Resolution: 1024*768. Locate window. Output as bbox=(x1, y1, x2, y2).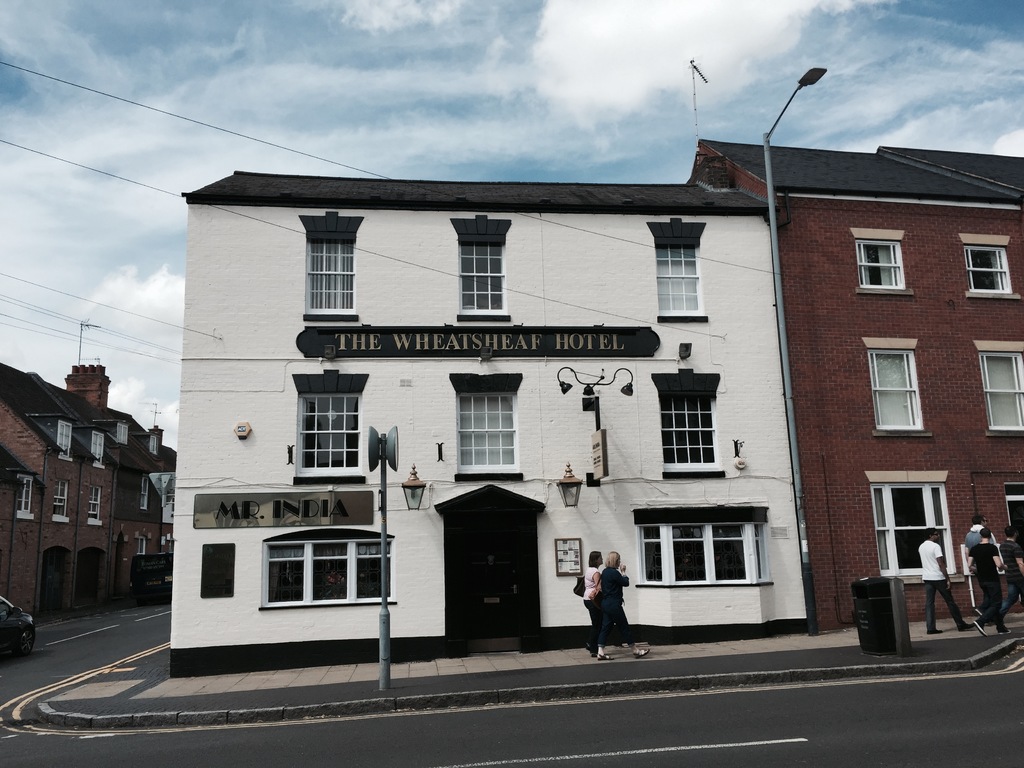
bbox=(998, 479, 1023, 558).
